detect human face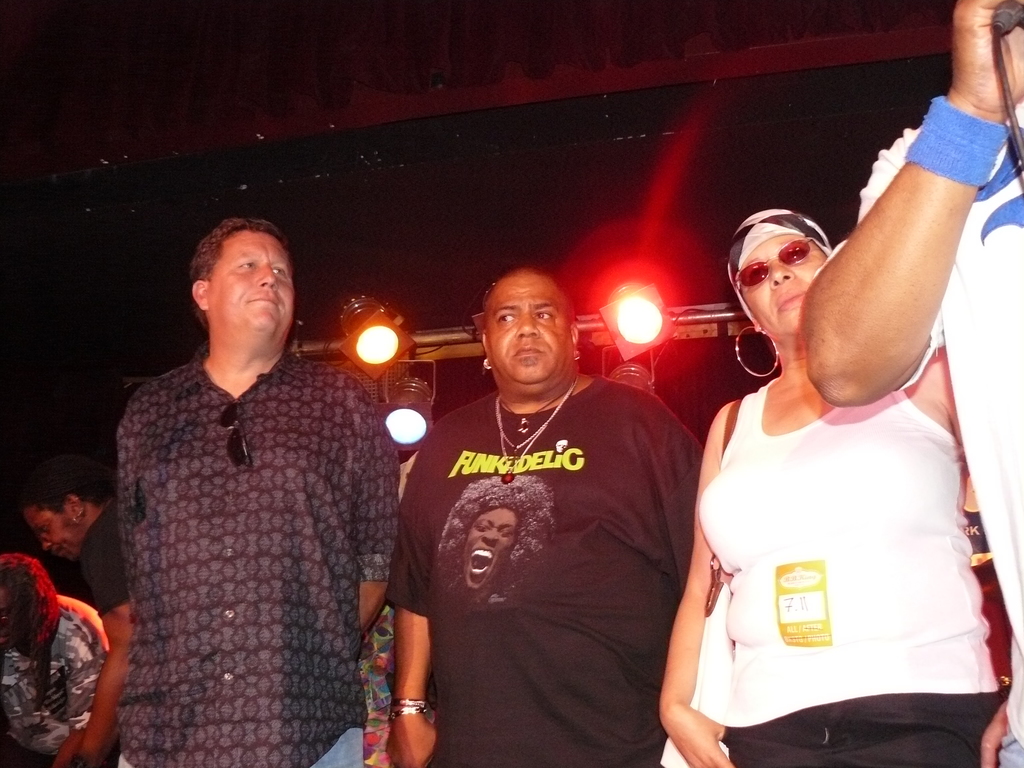
bbox=[459, 502, 524, 600]
